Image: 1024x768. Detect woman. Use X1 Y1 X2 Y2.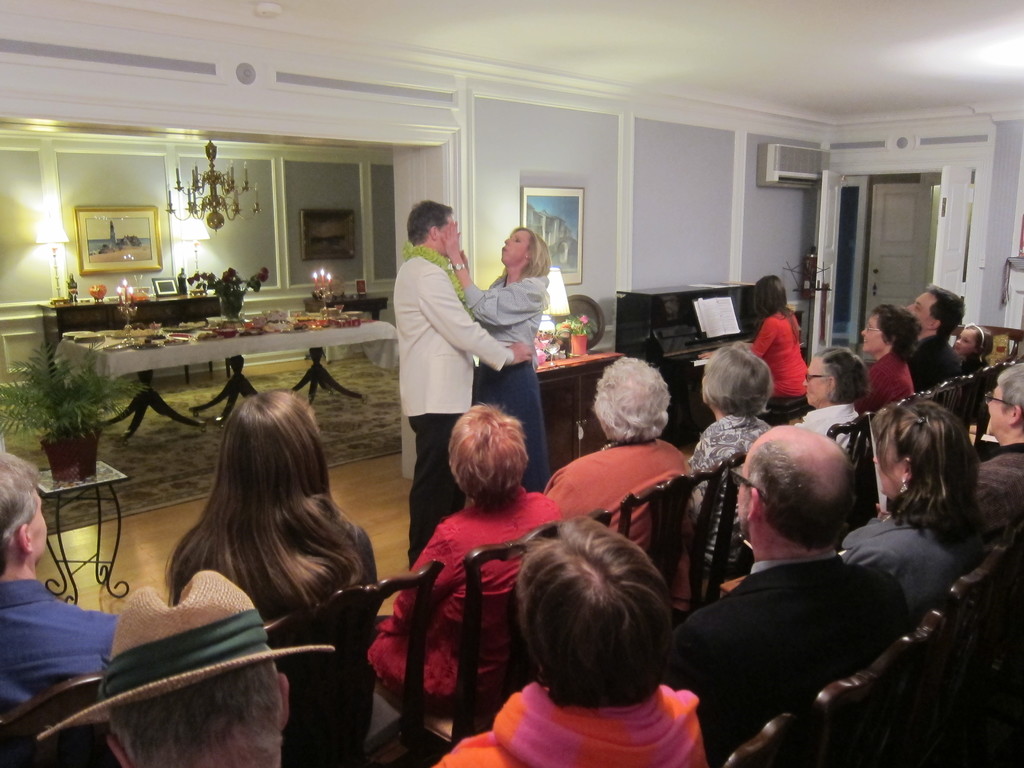
697 273 813 413.
